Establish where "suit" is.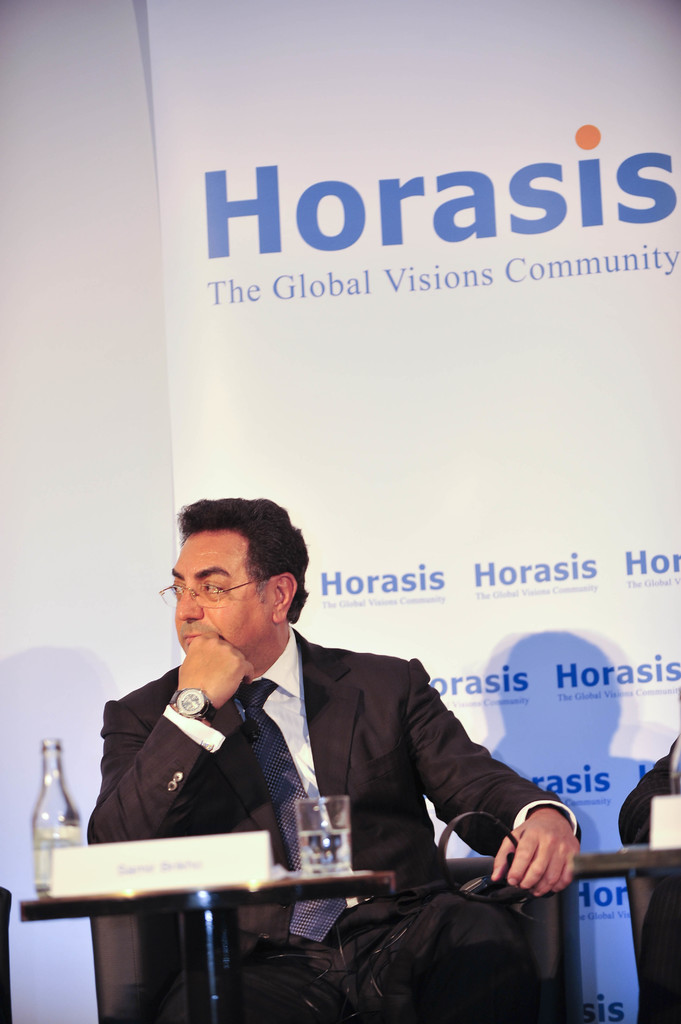
Established at [x1=92, y1=563, x2=552, y2=938].
